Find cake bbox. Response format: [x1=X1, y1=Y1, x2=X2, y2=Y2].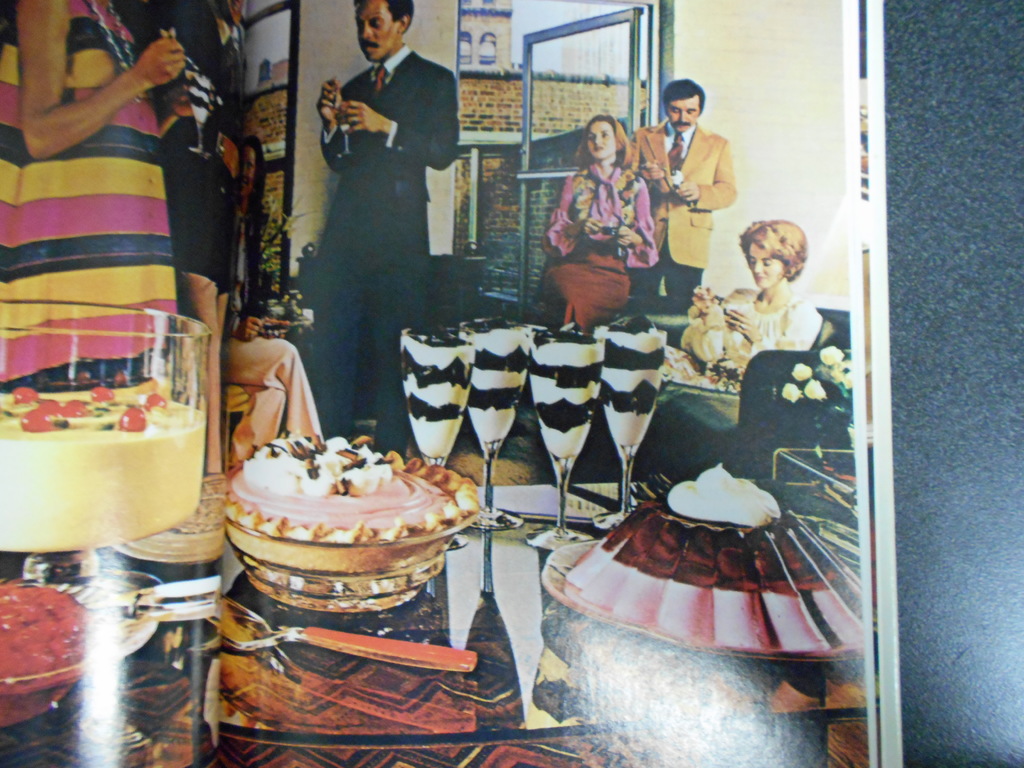
[x1=573, y1=458, x2=862, y2=659].
